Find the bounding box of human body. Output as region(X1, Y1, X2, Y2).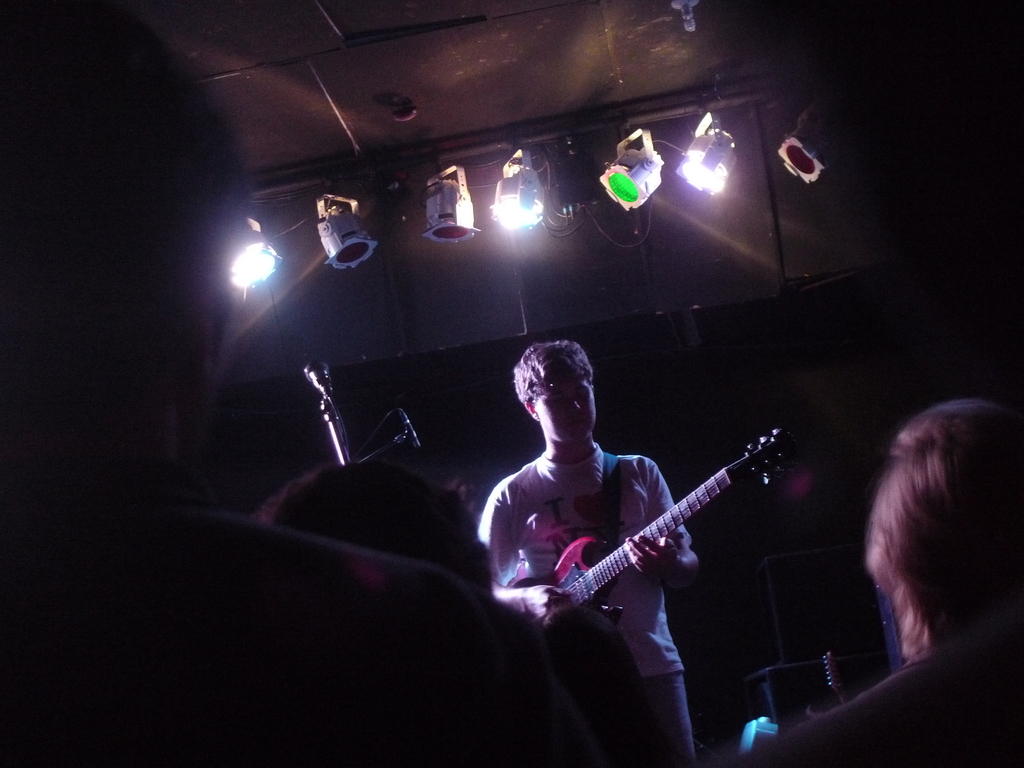
region(730, 399, 1023, 767).
